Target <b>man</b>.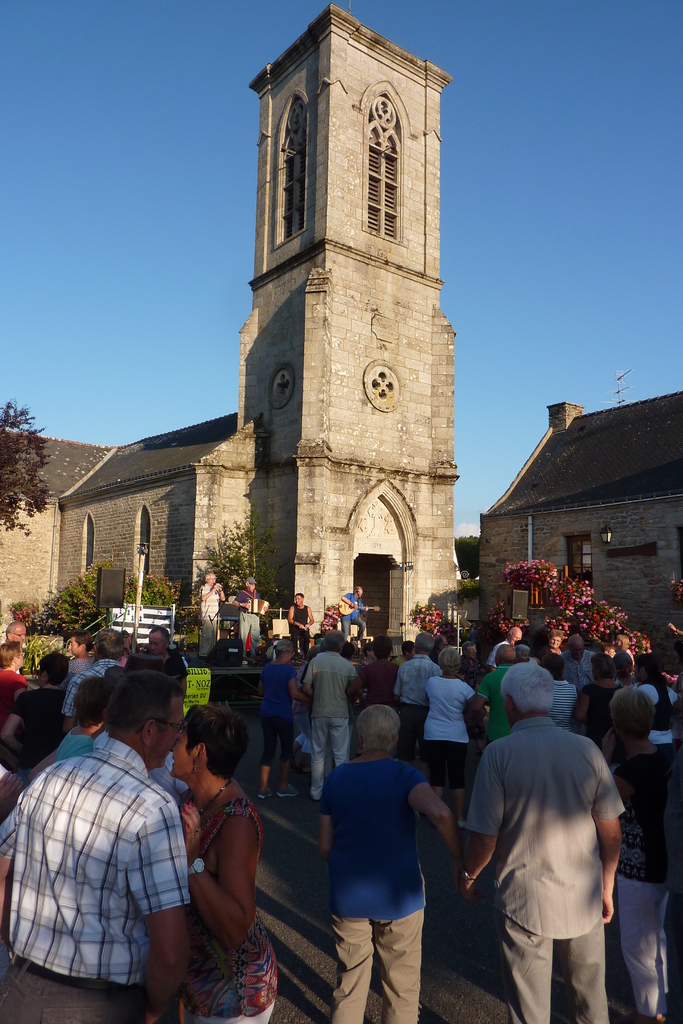
Target region: (541,651,579,730).
